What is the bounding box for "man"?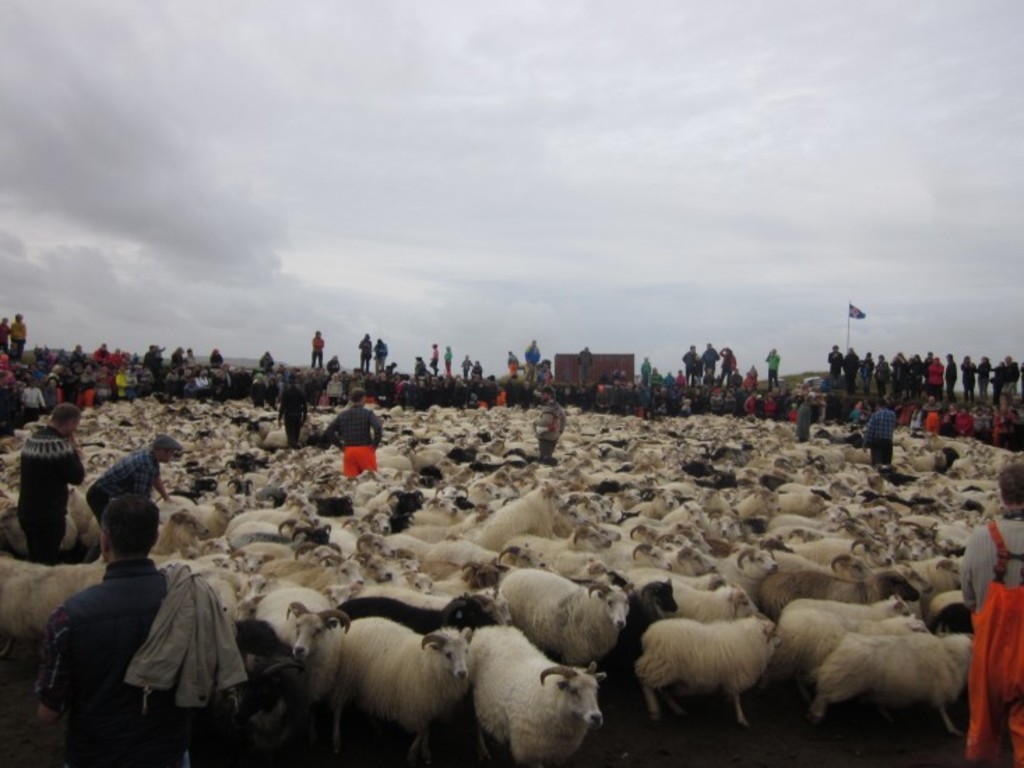
region(503, 350, 515, 381).
